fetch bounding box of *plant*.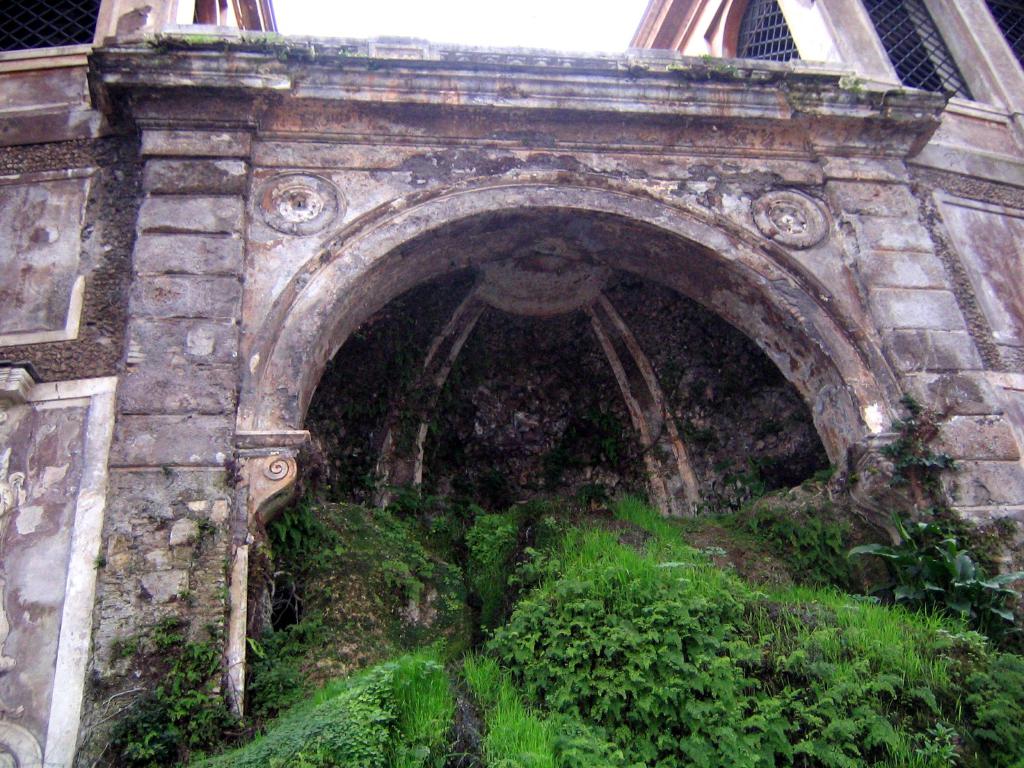
Bbox: pyautogui.locateOnScreen(195, 512, 220, 541).
